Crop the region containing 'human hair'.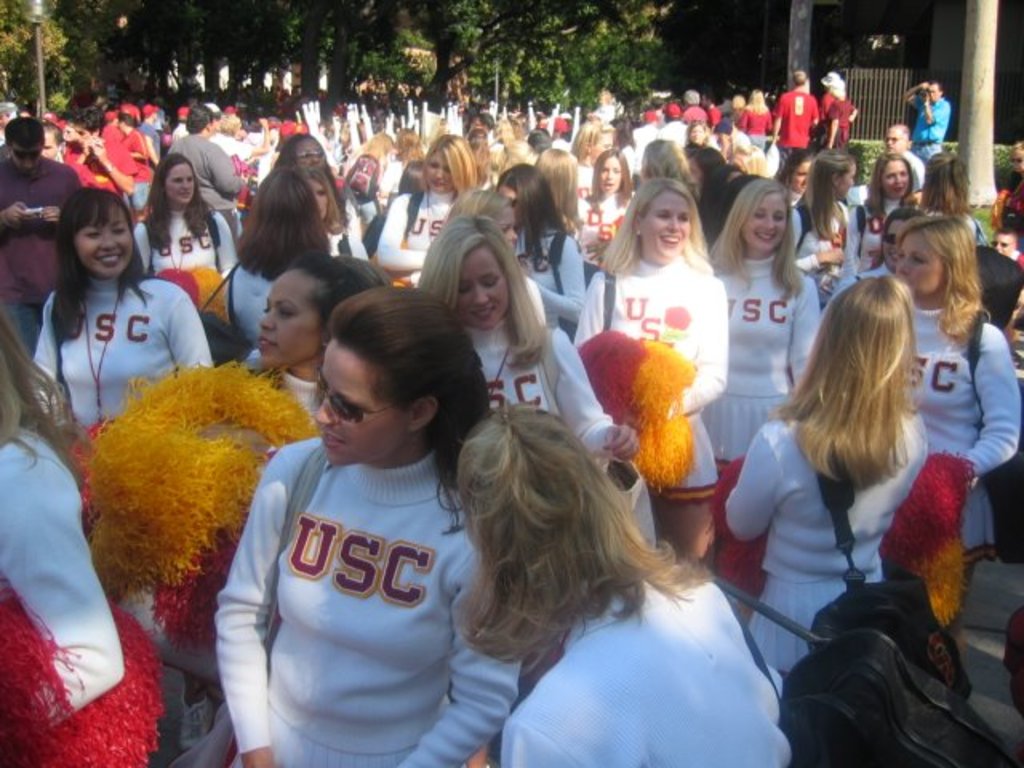
Crop region: (left=232, top=163, right=334, bottom=280).
